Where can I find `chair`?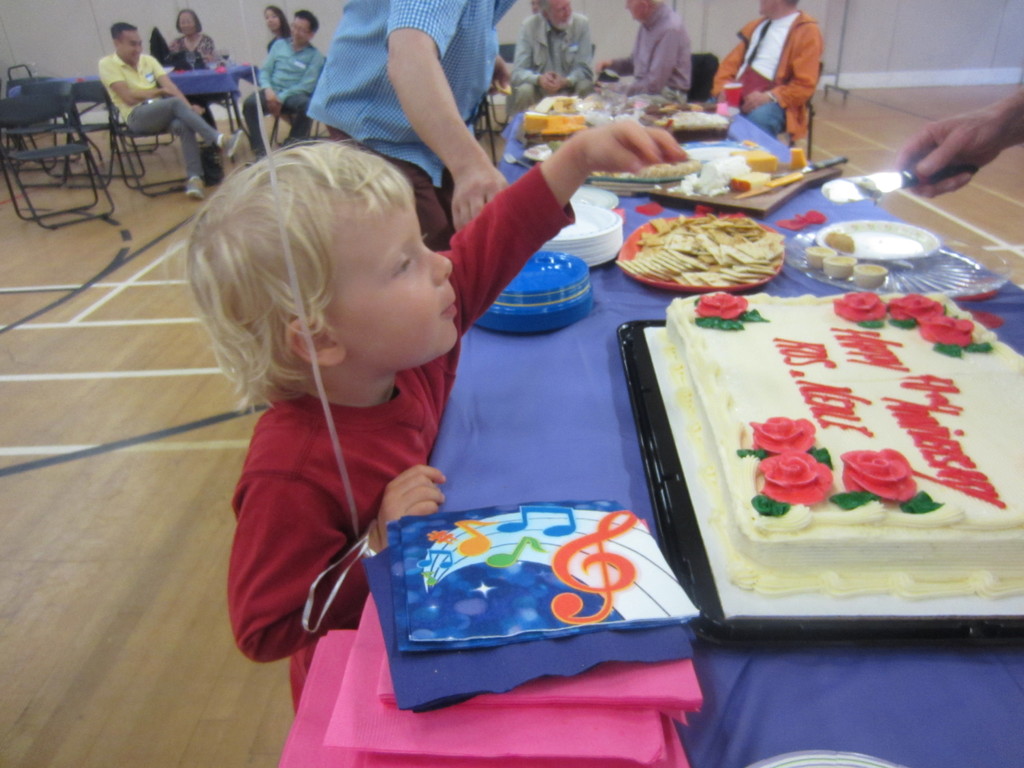
You can find it at box(0, 97, 113, 230).
